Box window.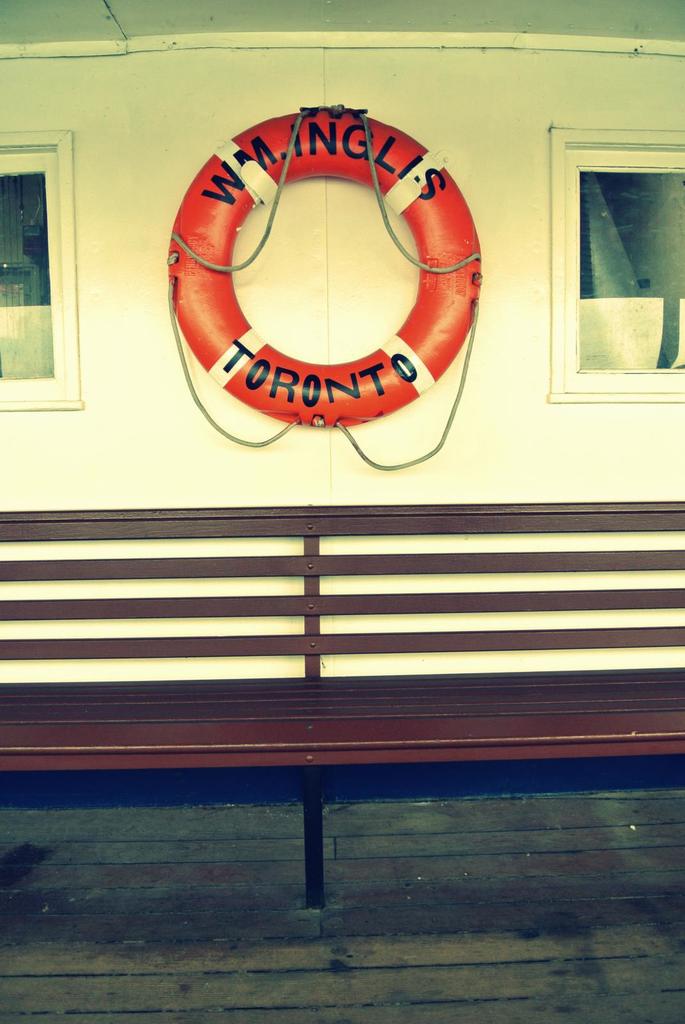
[left=0, top=132, right=72, bottom=419].
